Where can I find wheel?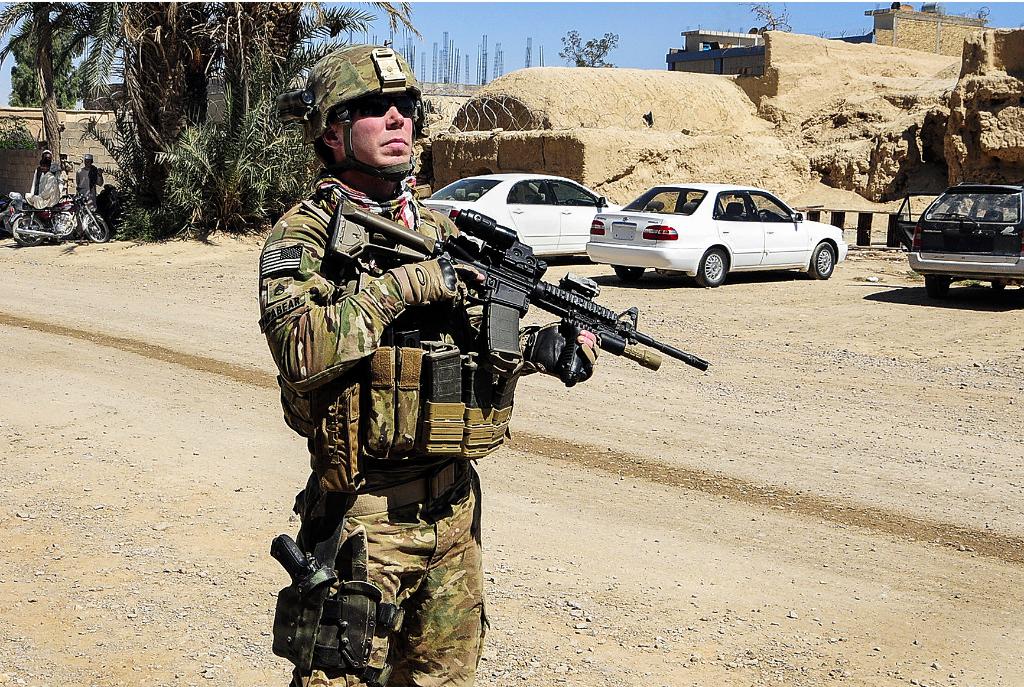
You can find it at crop(564, 199, 579, 205).
